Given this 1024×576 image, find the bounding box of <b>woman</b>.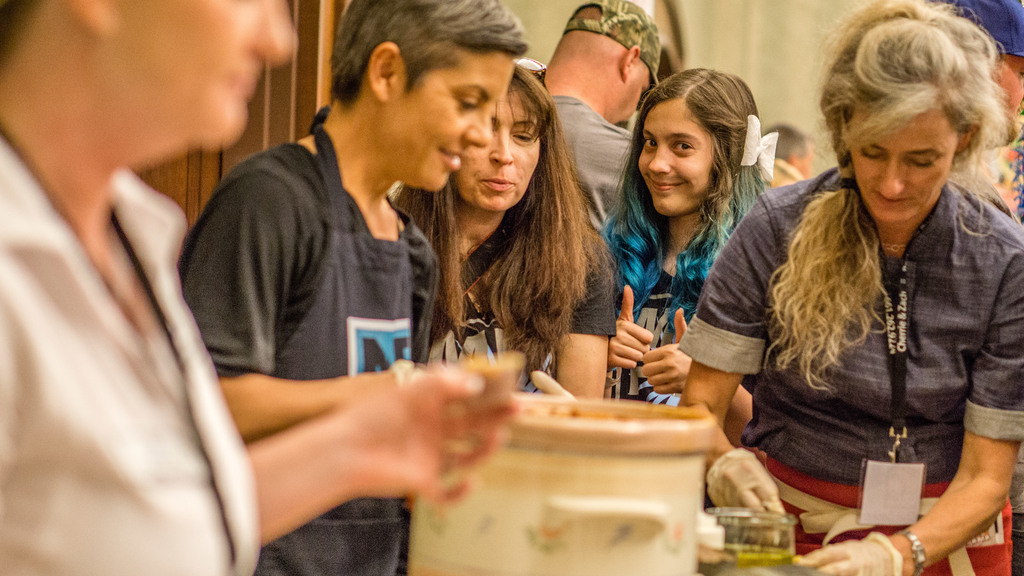
Rect(387, 67, 618, 398).
